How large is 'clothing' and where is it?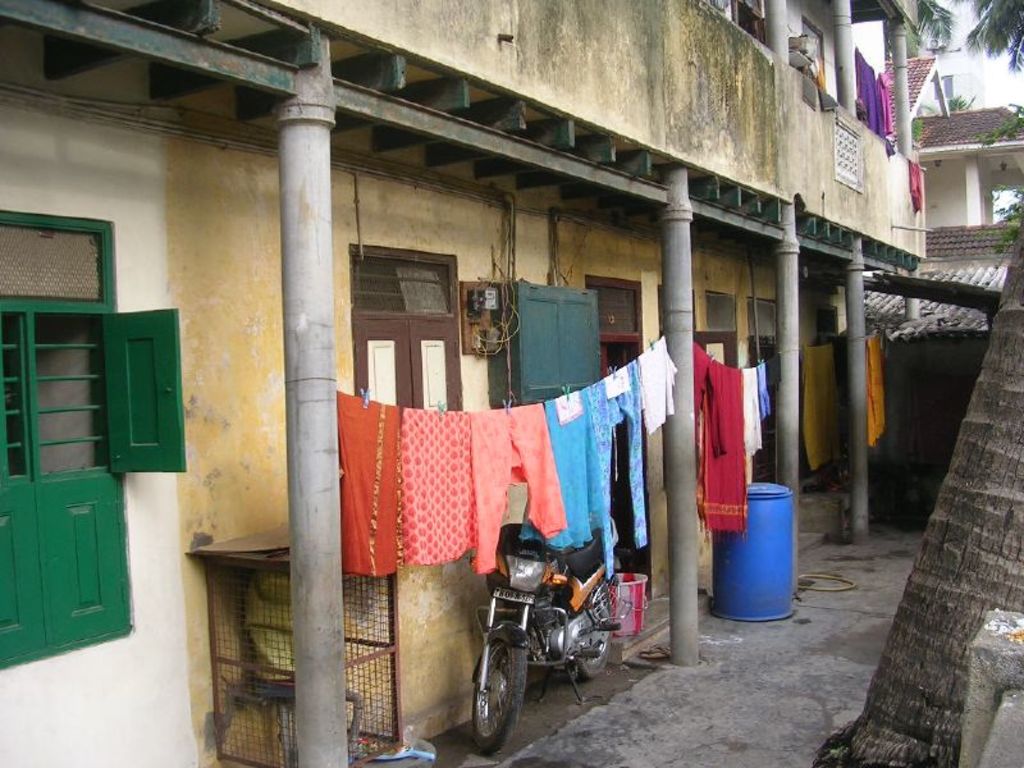
Bounding box: {"left": 705, "top": 351, "right": 768, "bottom": 540}.
